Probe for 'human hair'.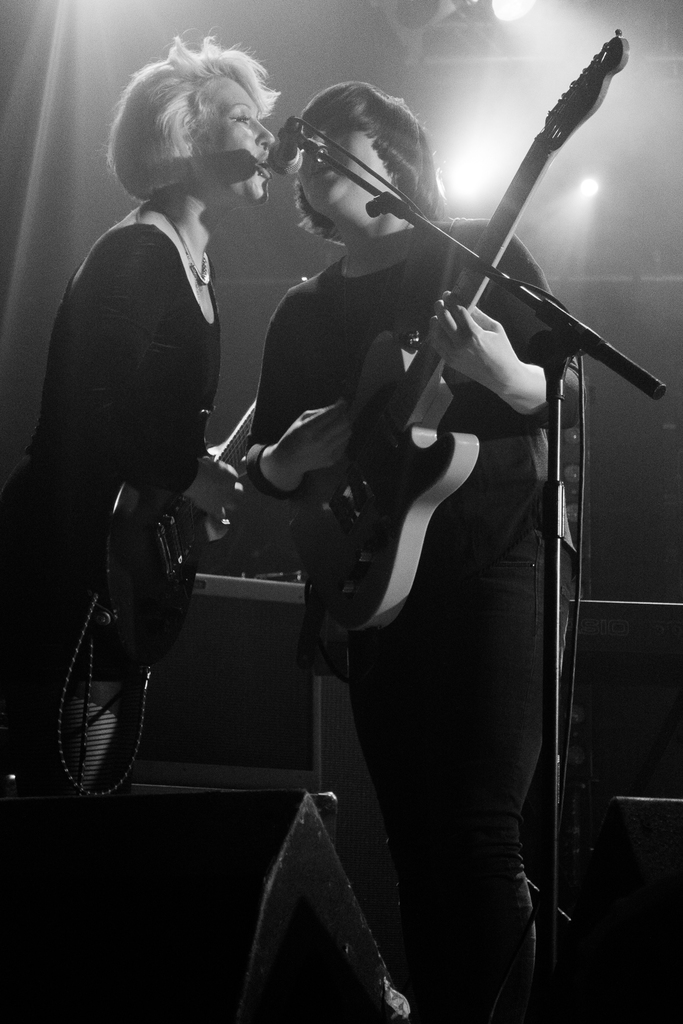
Probe result: crop(284, 76, 447, 218).
